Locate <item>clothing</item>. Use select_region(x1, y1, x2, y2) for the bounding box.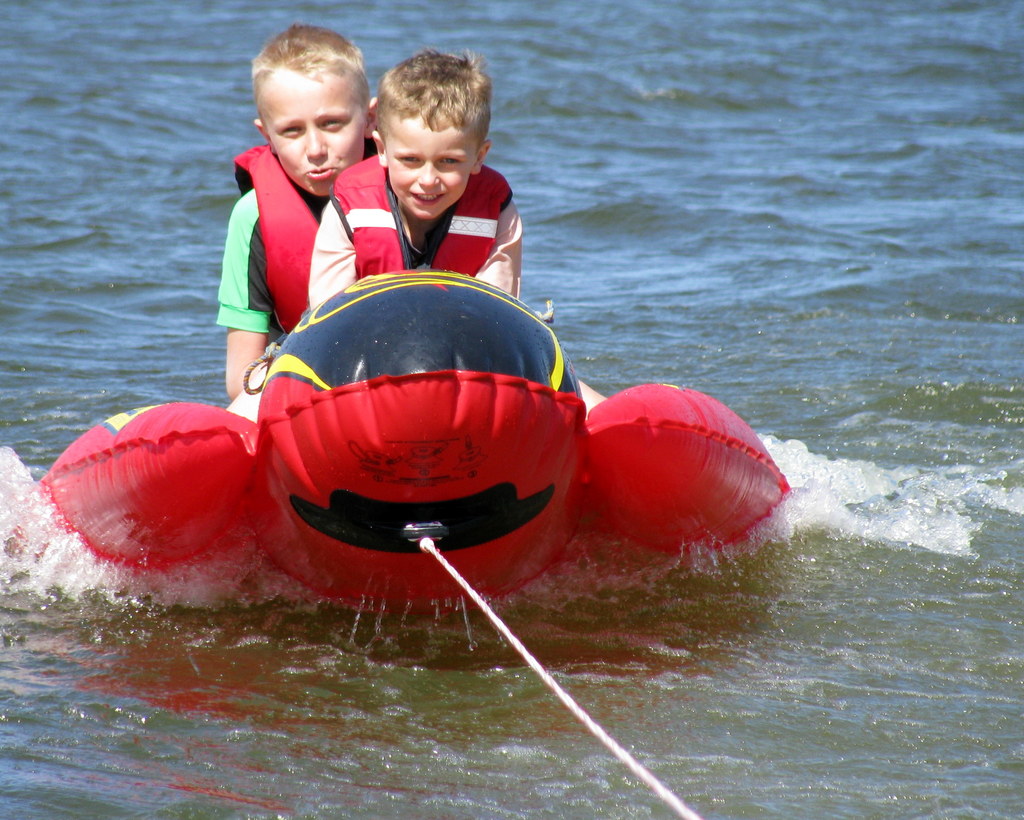
select_region(218, 187, 273, 331).
